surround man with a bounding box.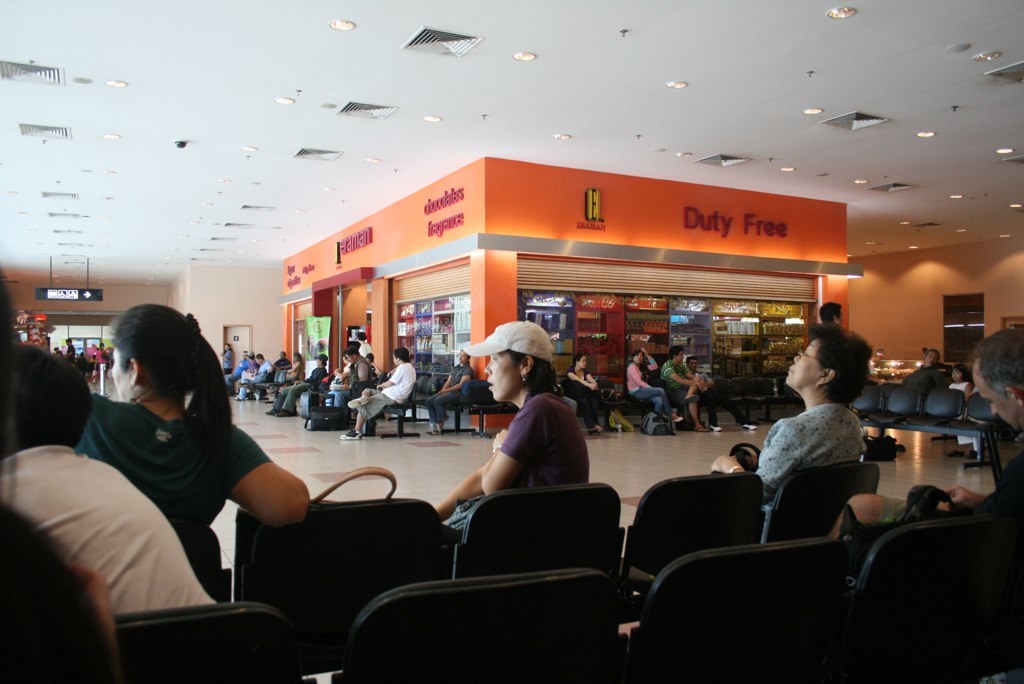
region(0, 341, 220, 613).
